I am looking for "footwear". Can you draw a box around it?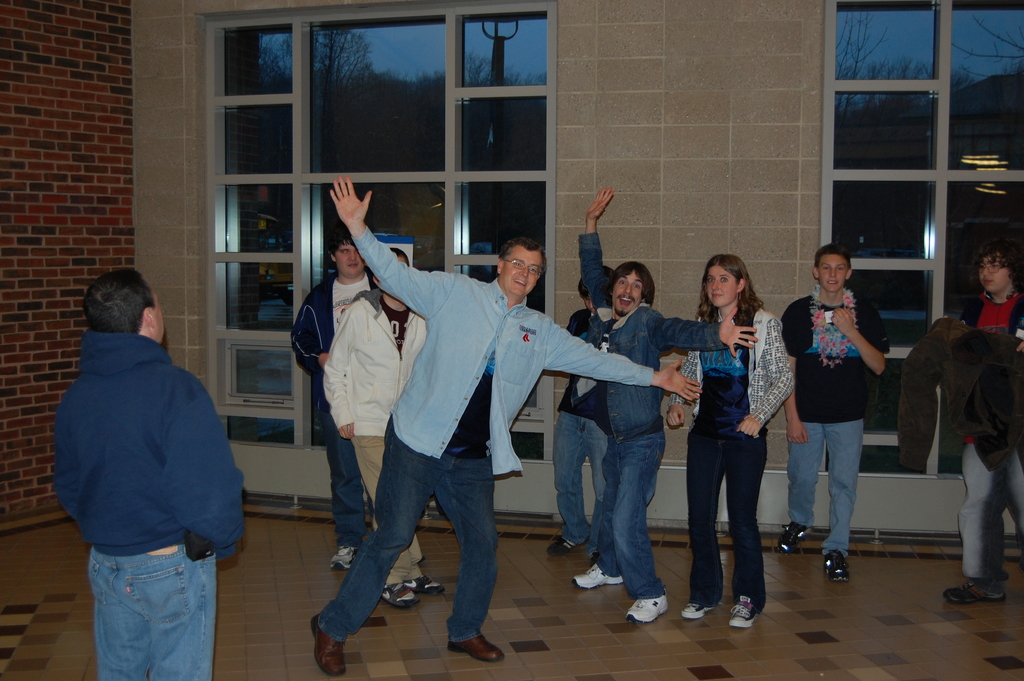
Sure, the bounding box is 778,521,808,554.
